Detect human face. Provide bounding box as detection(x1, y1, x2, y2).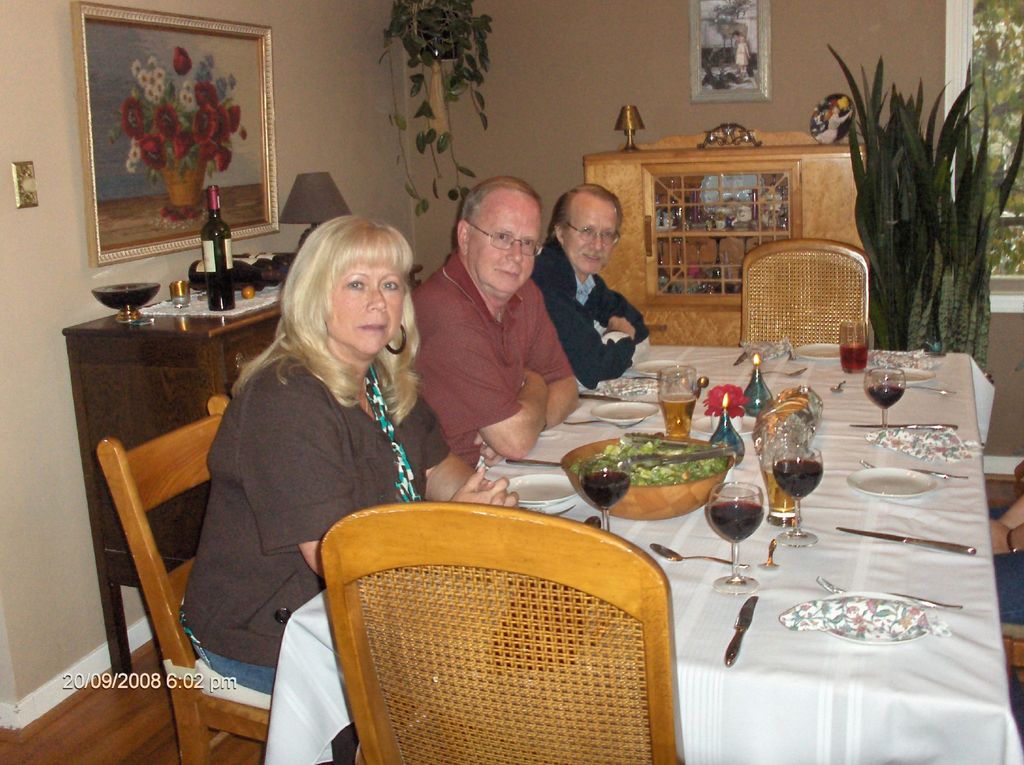
detection(461, 194, 532, 298).
